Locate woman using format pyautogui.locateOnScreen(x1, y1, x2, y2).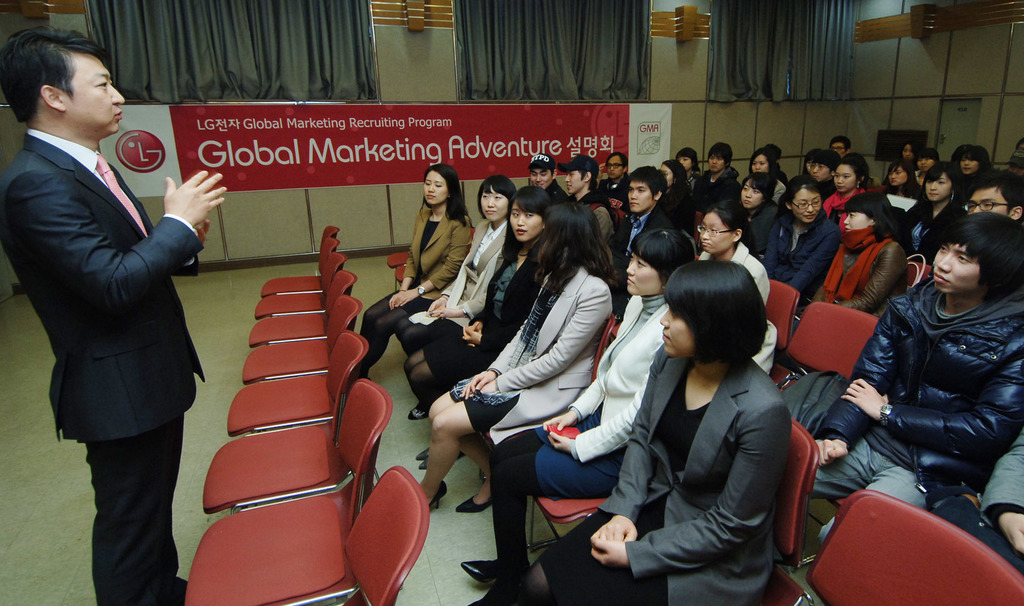
pyautogui.locateOnScreen(871, 161, 924, 216).
